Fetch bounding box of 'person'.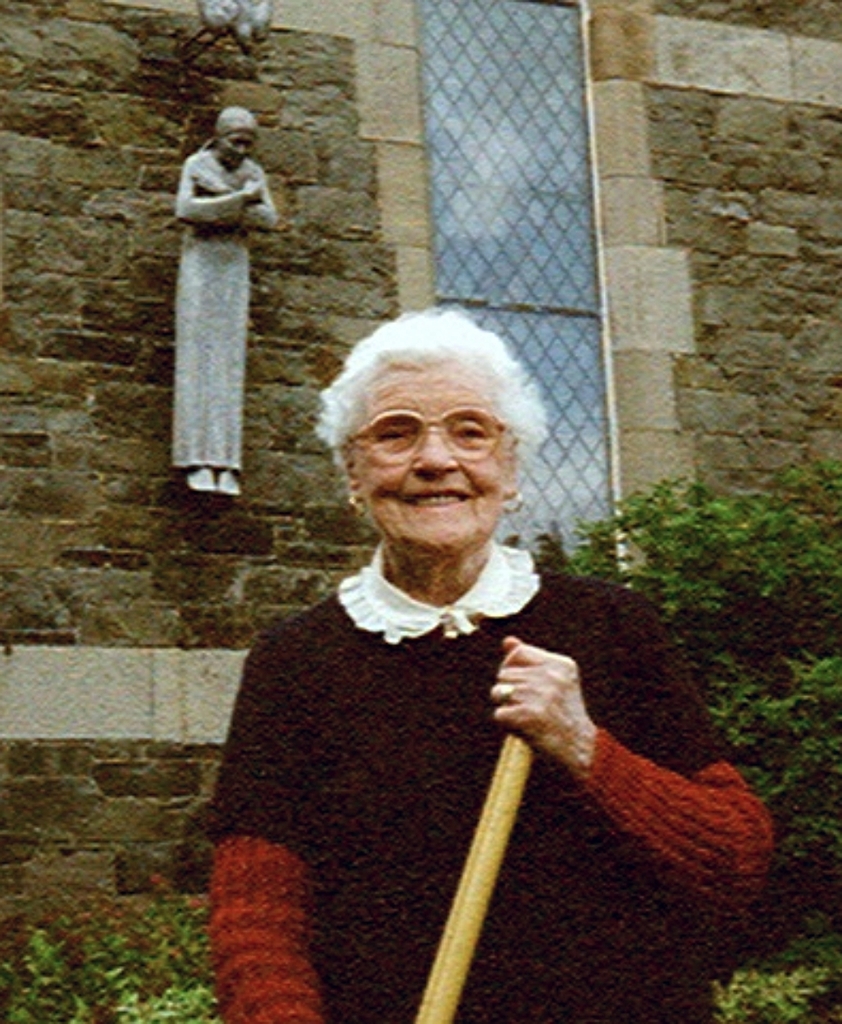
Bbox: <region>203, 313, 715, 1020</region>.
